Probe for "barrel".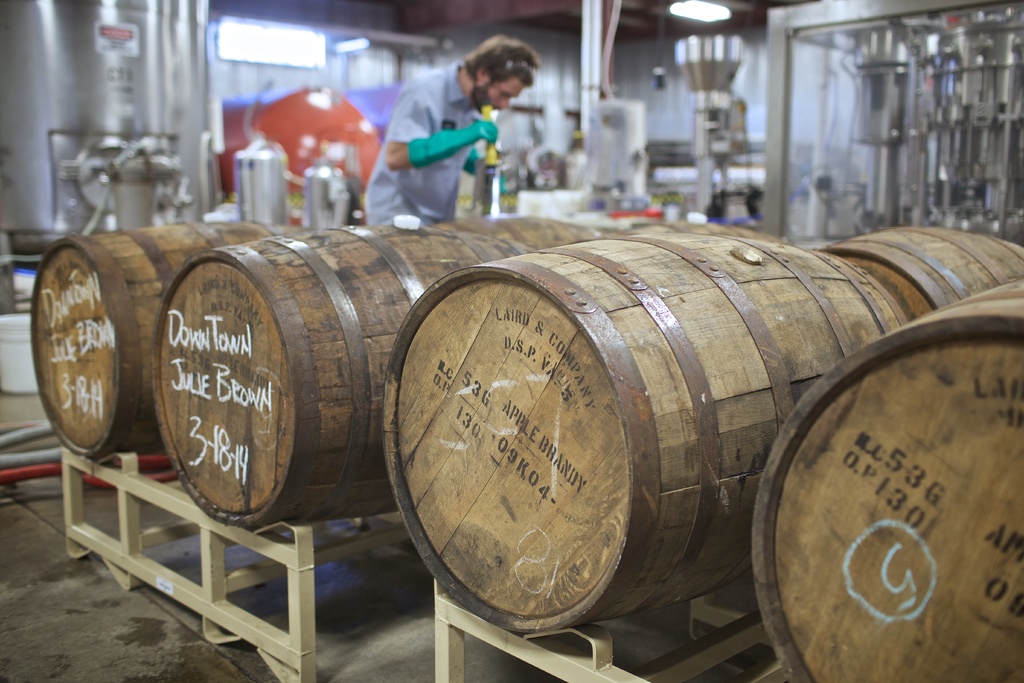
Probe result: <box>382,231,902,638</box>.
